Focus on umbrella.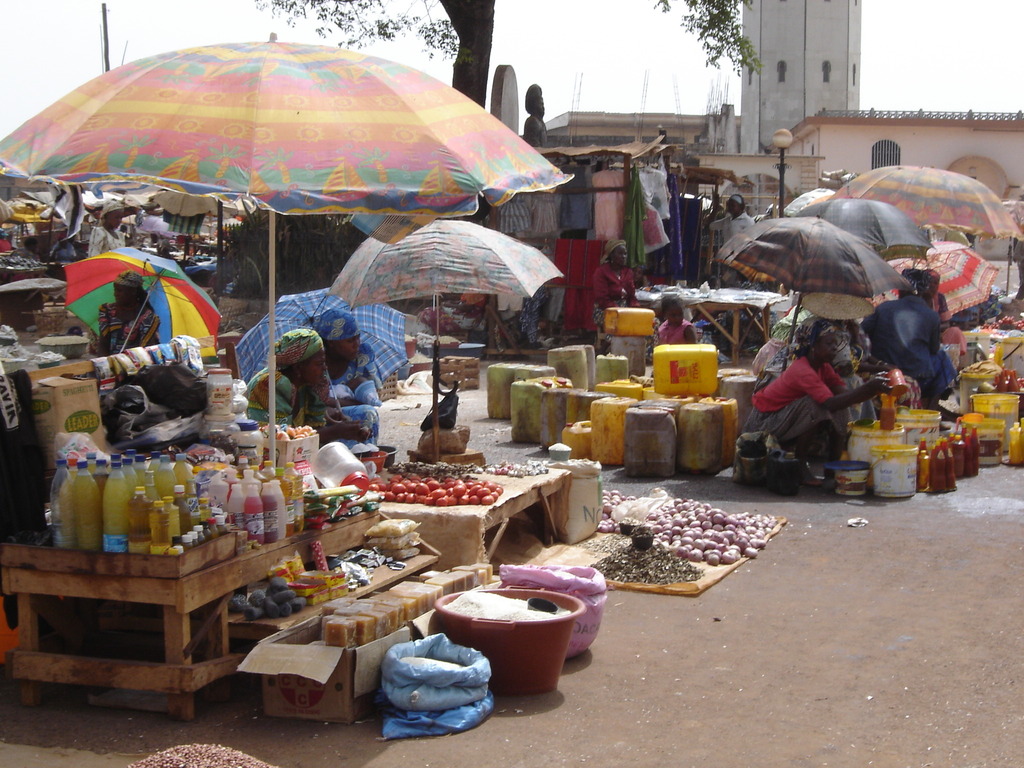
Focused at {"left": 324, "top": 213, "right": 561, "bottom": 472}.
